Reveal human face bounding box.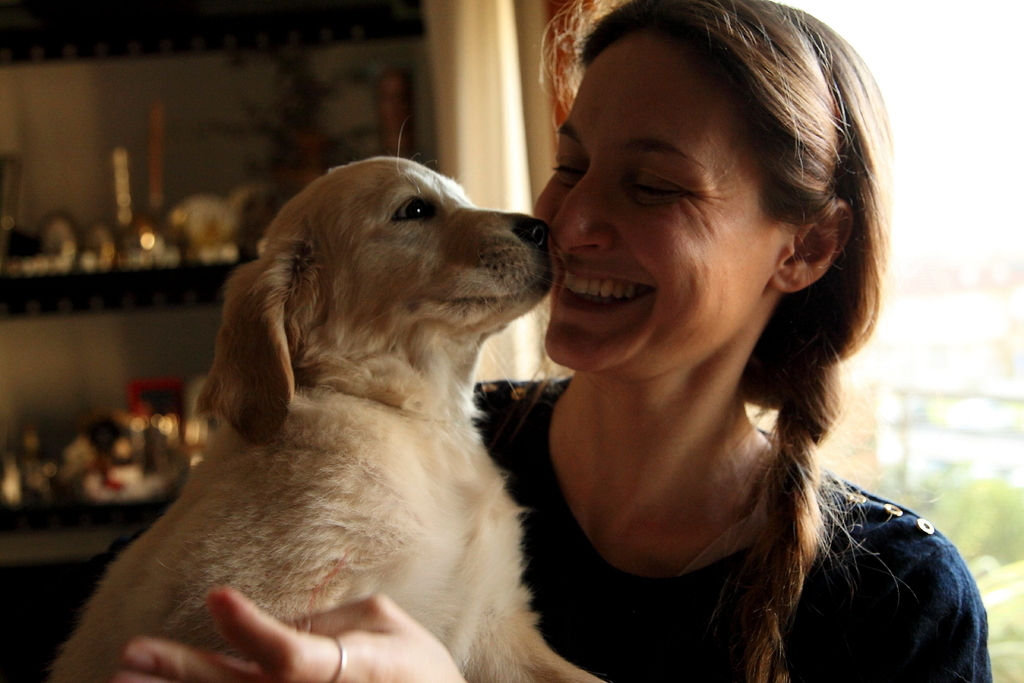
Revealed: l=527, t=28, r=784, b=374.
